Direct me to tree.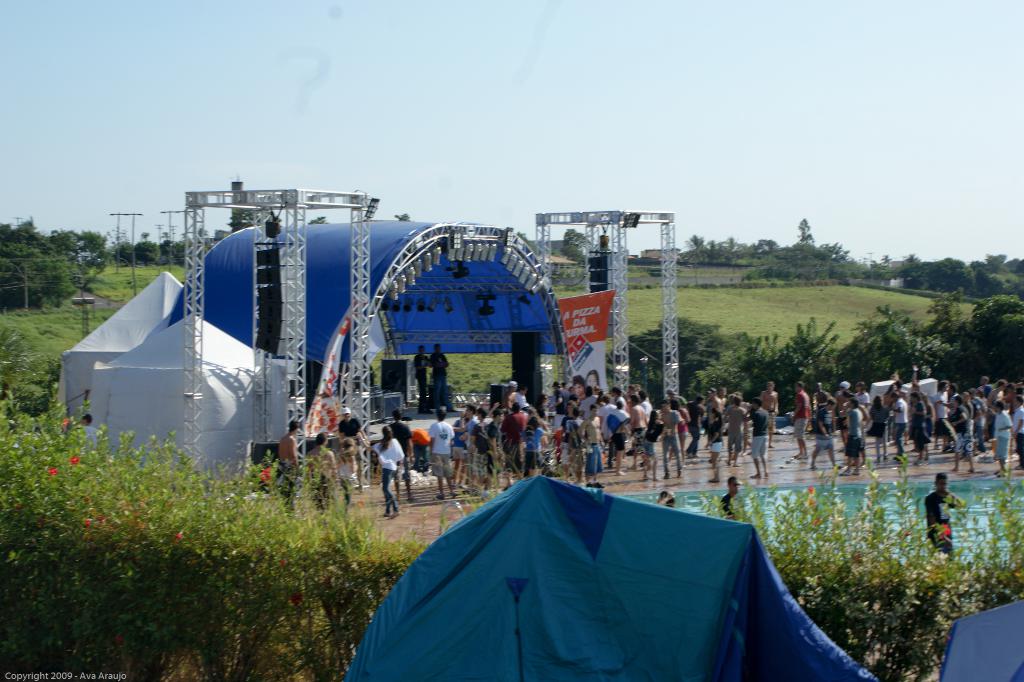
Direction: [0, 220, 75, 308].
